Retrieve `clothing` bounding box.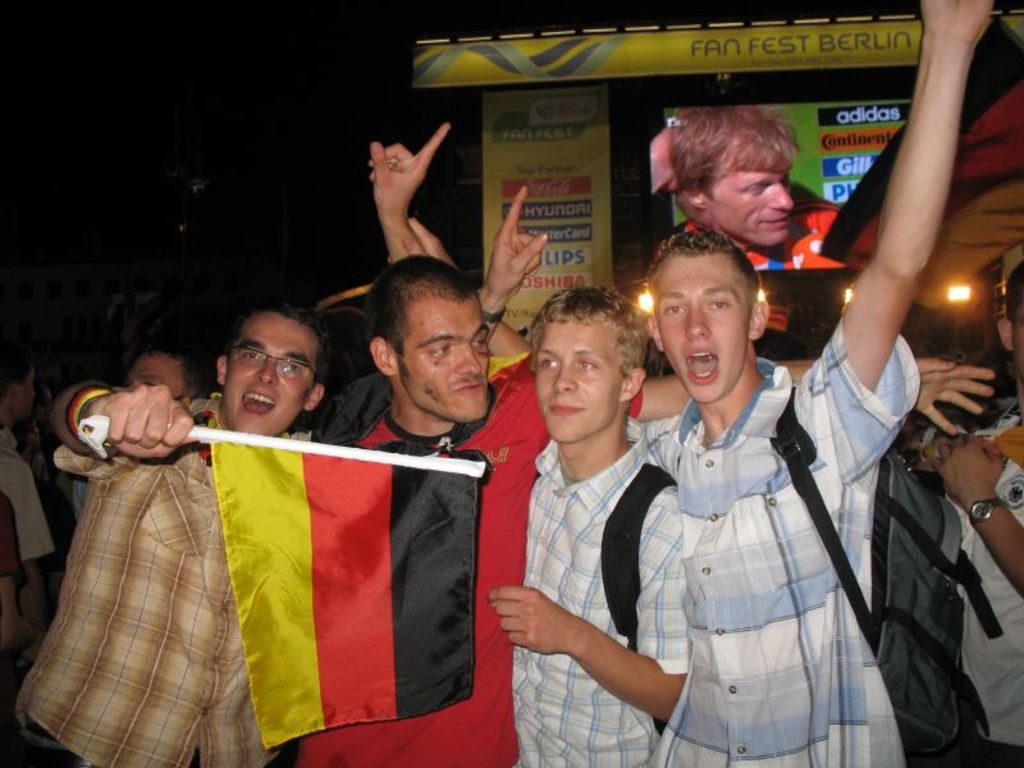
Bounding box: crop(675, 198, 836, 270).
